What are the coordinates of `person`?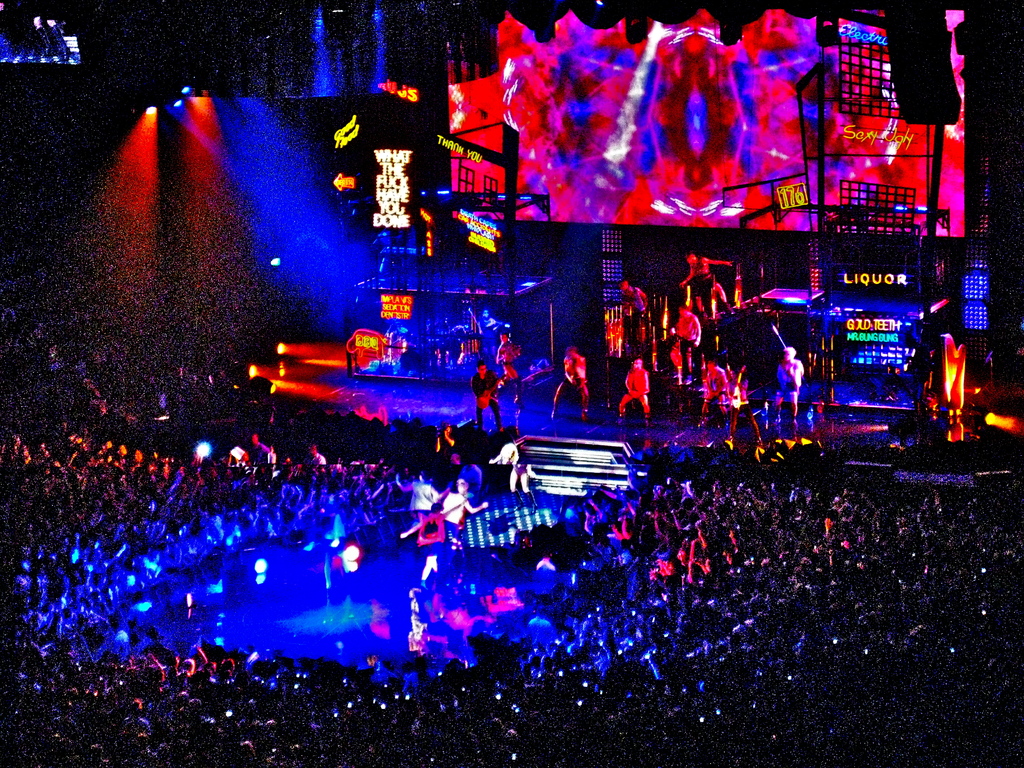
<region>494, 331, 527, 397</region>.
